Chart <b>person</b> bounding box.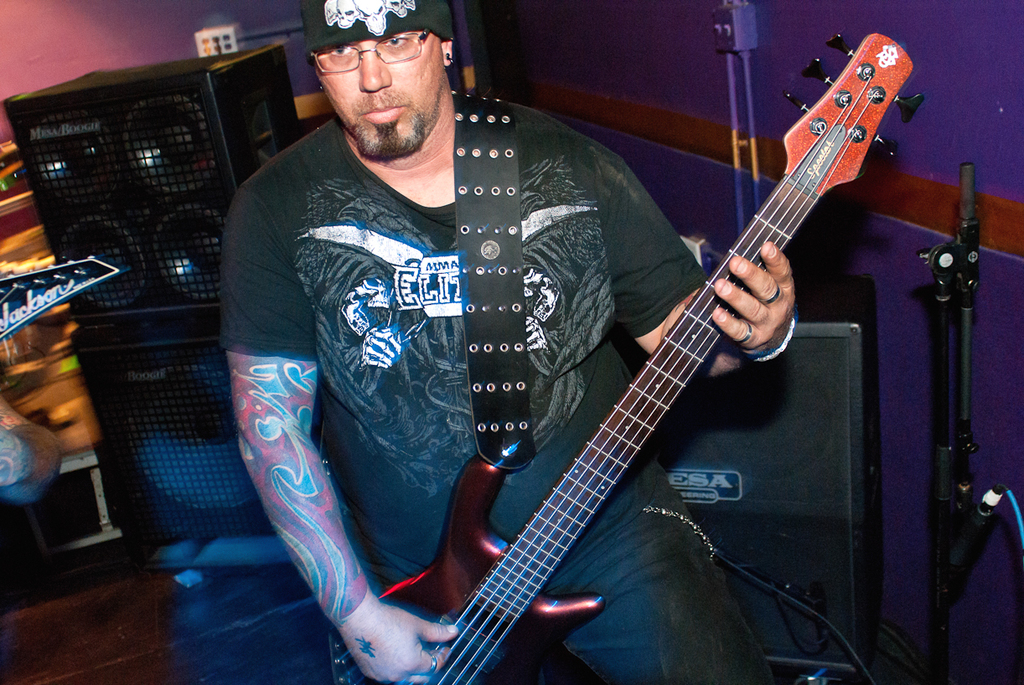
Charted: [0, 385, 65, 507].
